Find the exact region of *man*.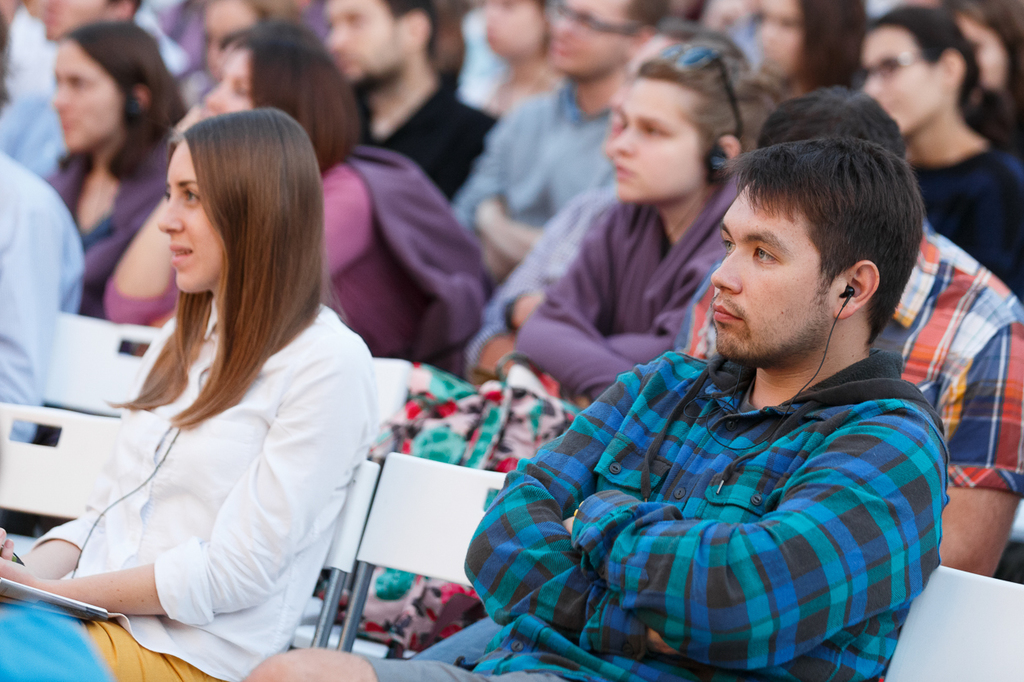
Exact region: pyautogui.locateOnScreen(324, 0, 502, 206).
